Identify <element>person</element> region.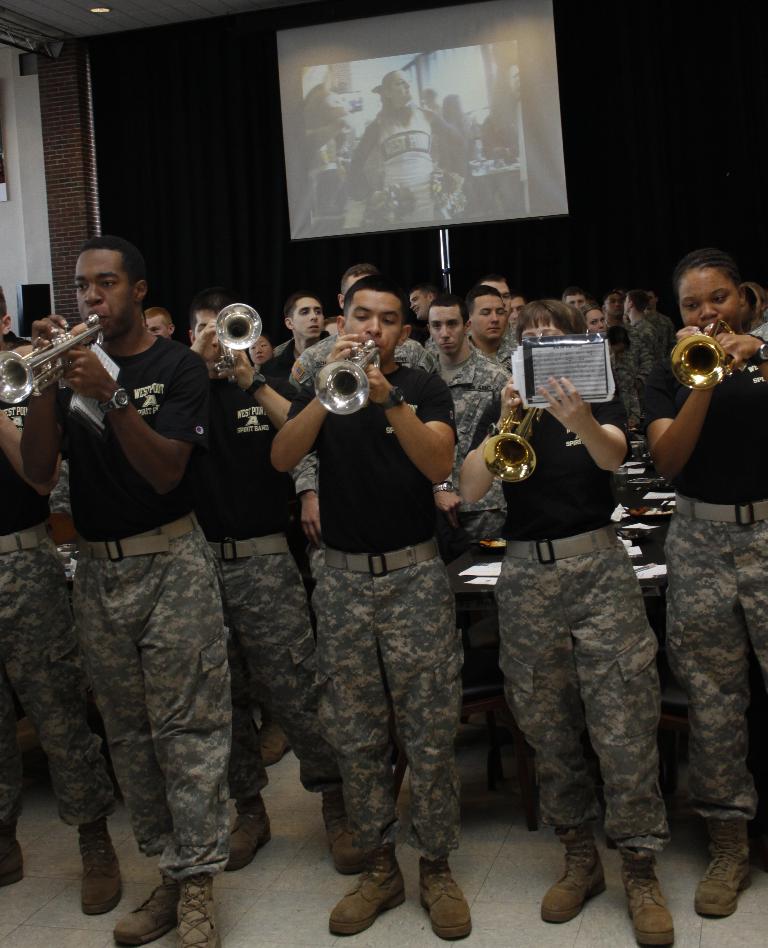
Region: l=420, t=293, r=509, b=552.
